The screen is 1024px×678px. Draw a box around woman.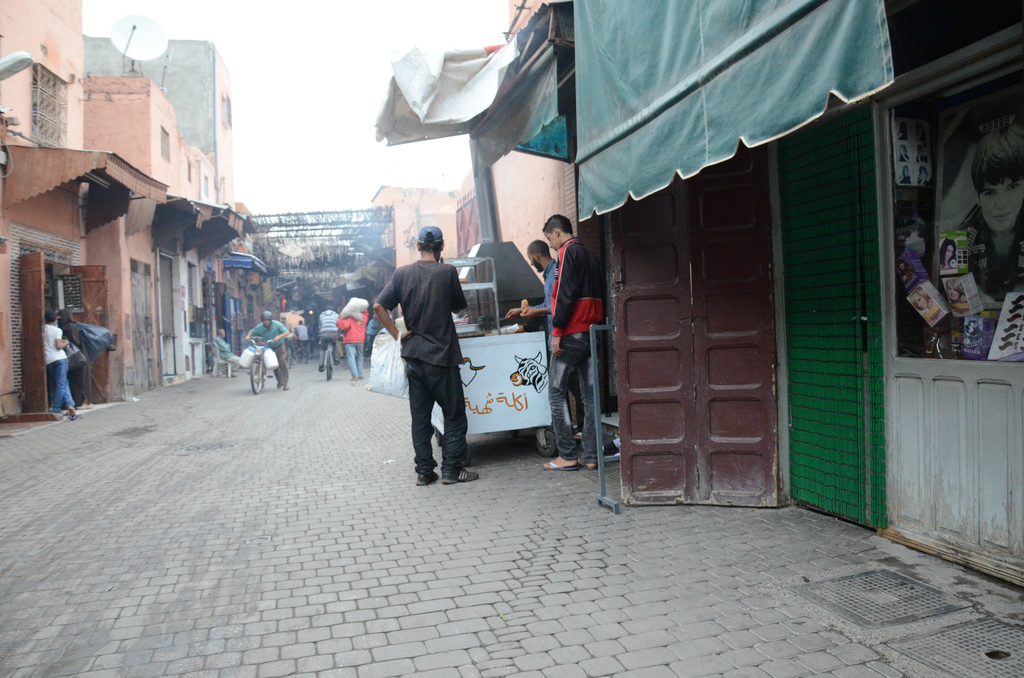
region(940, 236, 957, 268).
